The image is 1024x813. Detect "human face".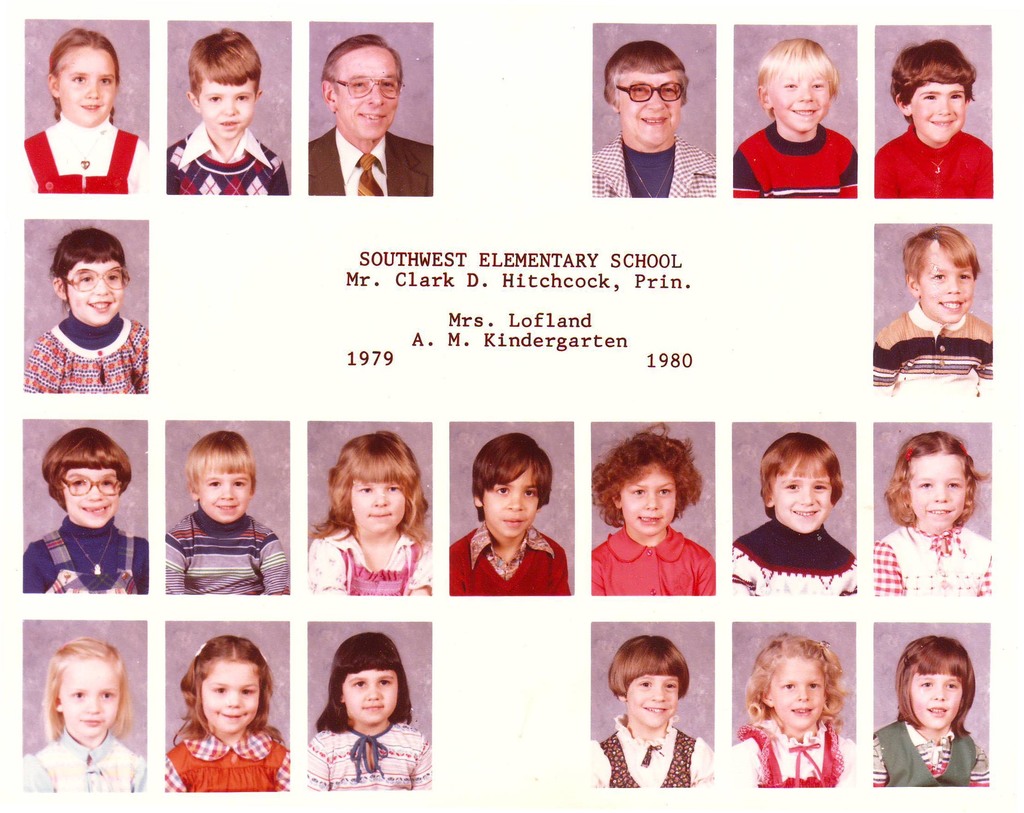
Detection: crop(615, 75, 684, 141).
